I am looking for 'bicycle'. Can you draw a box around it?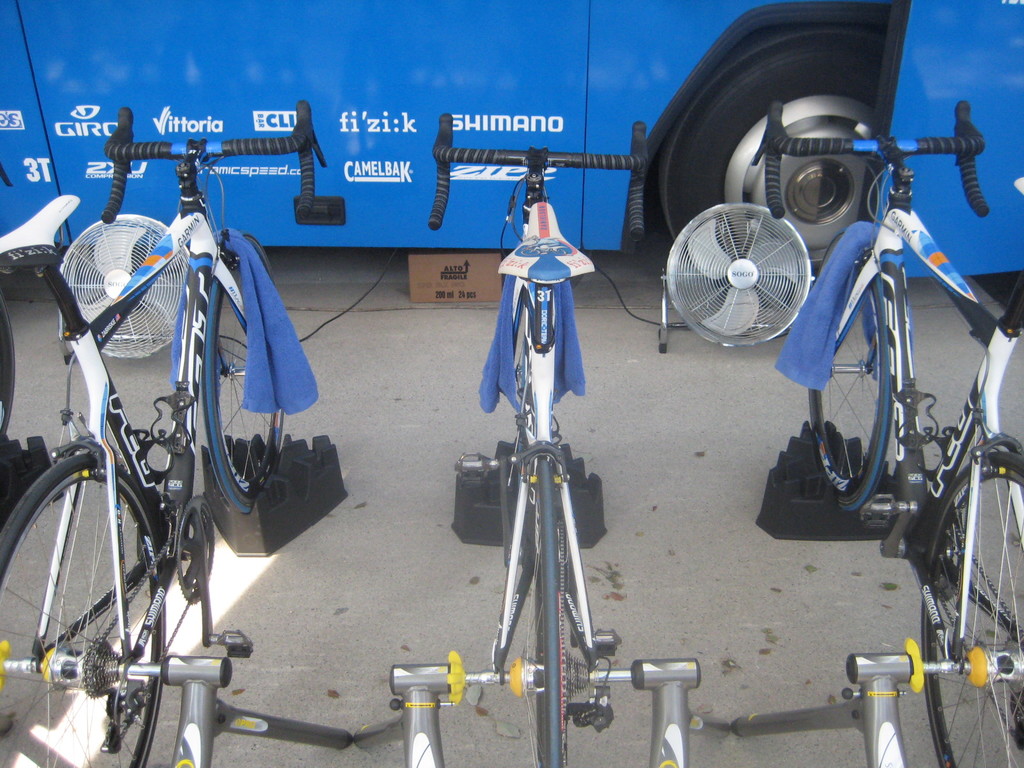
Sure, the bounding box is select_region(751, 102, 1023, 767).
